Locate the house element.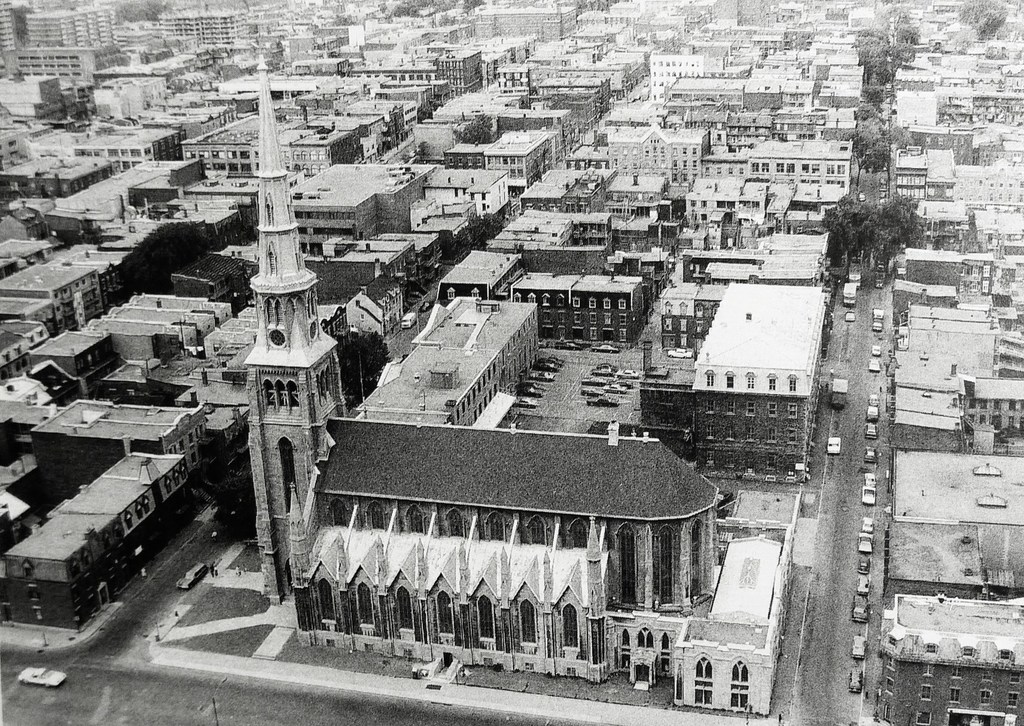
Element bbox: {"left": 0, "top": 236, "right": 60, "bottom": 279}.
